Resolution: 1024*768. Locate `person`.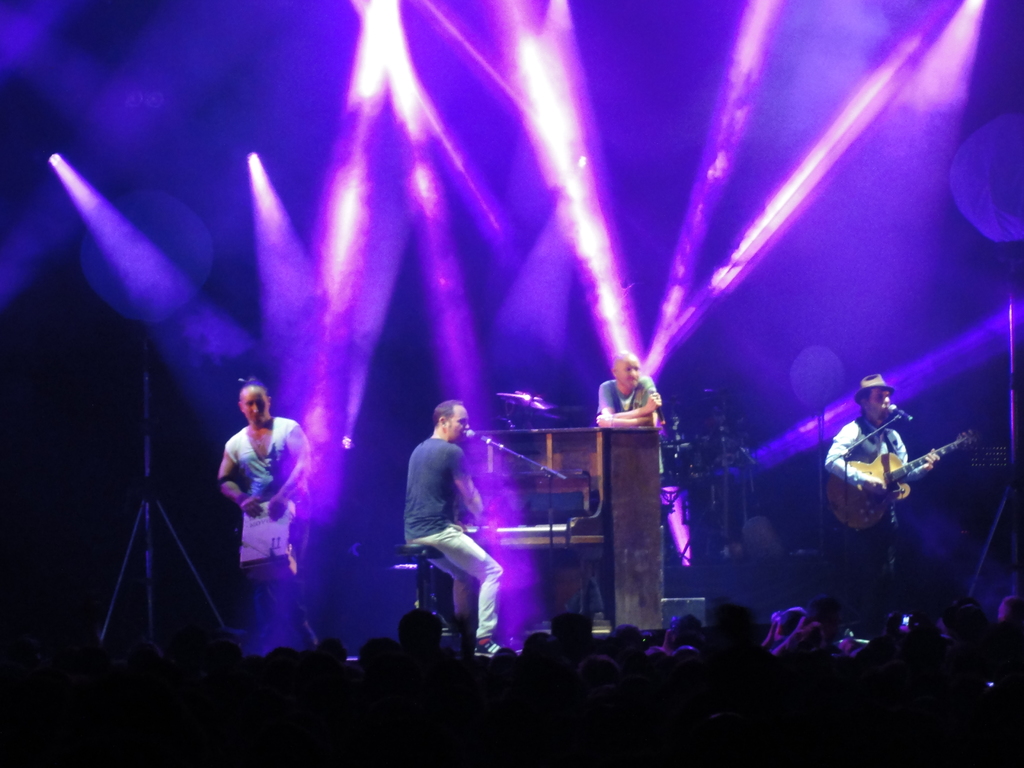
locate(835, 380, 947, 572).
